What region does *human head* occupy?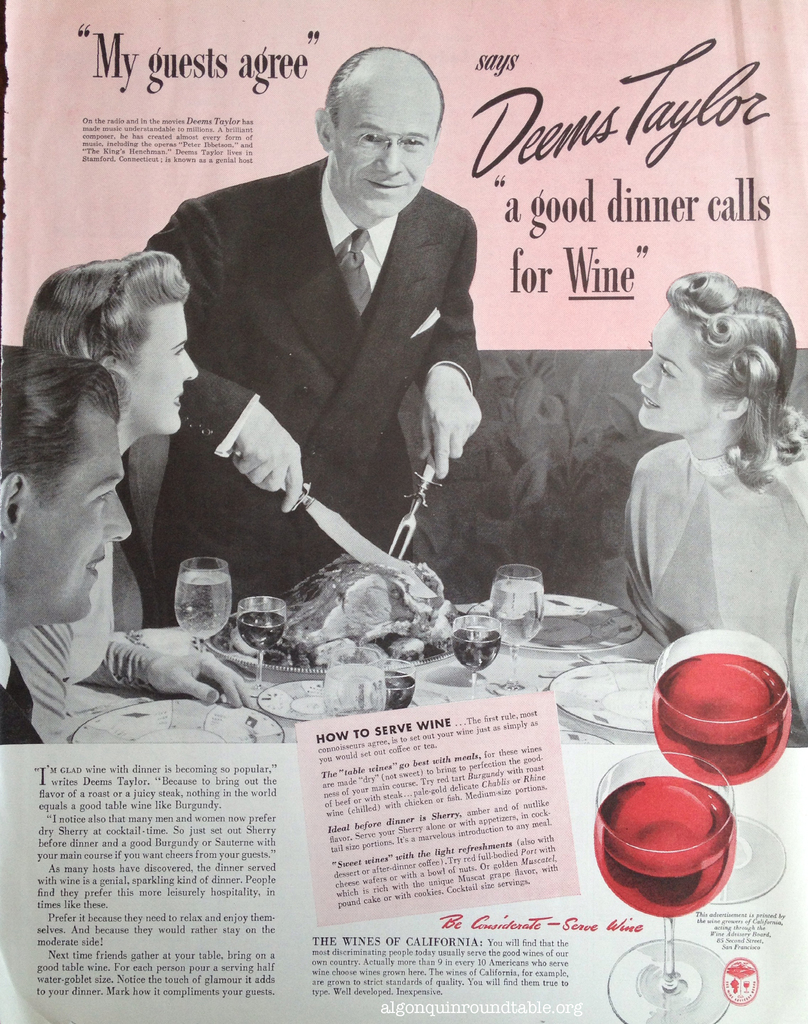
left=310, top=48, right=445, bottom=228.
